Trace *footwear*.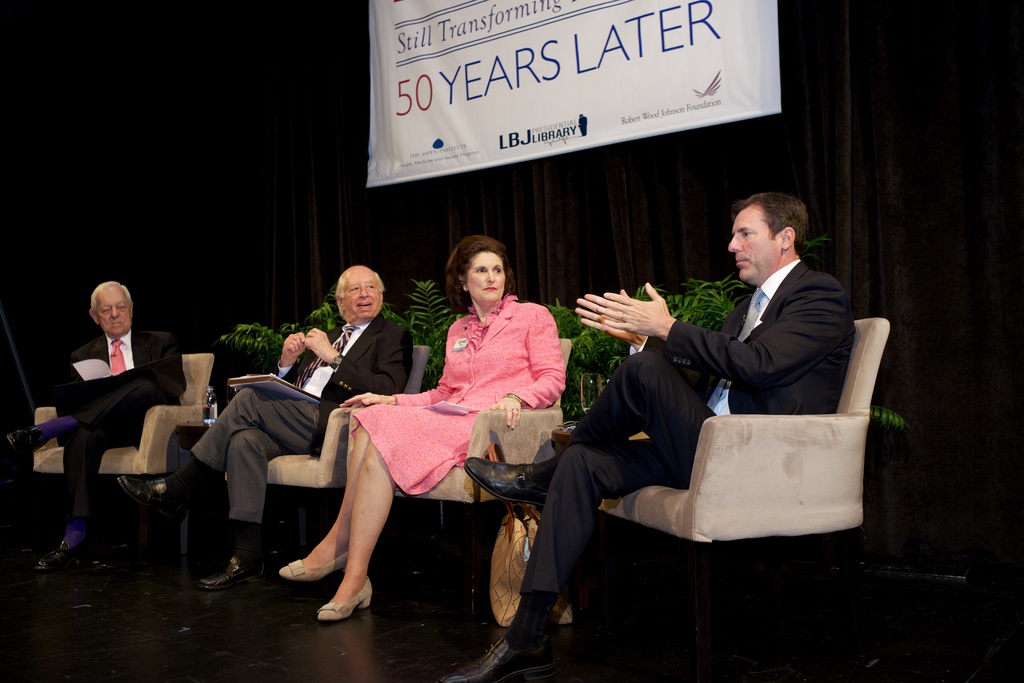
Traced to bbox=[276, 549, 344, 583].
